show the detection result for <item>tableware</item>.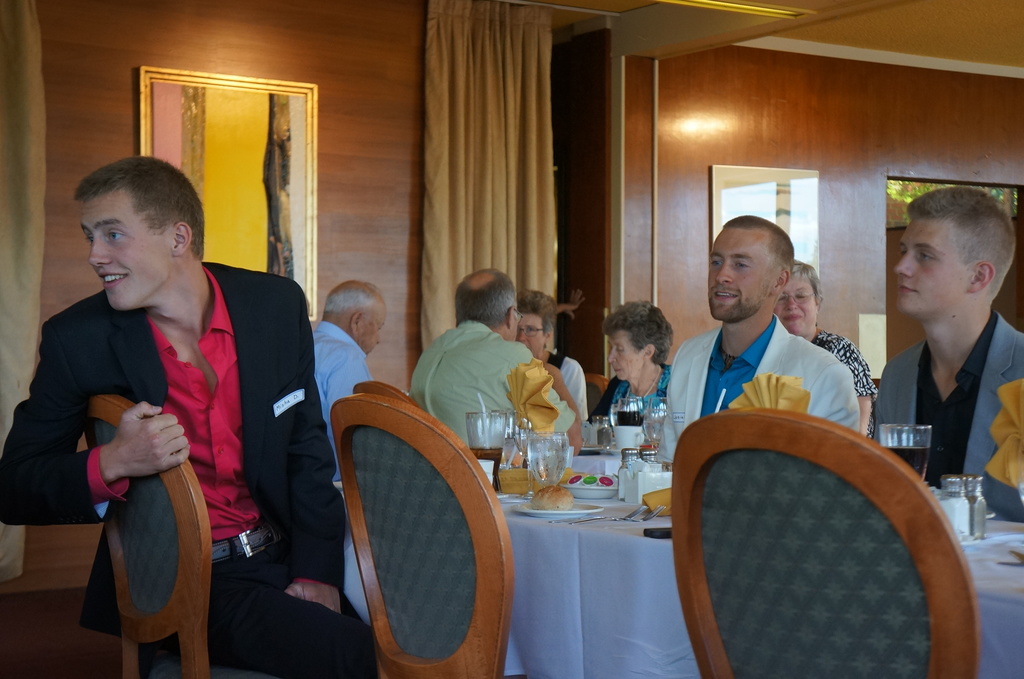
region(964, 477, 990, 534).
